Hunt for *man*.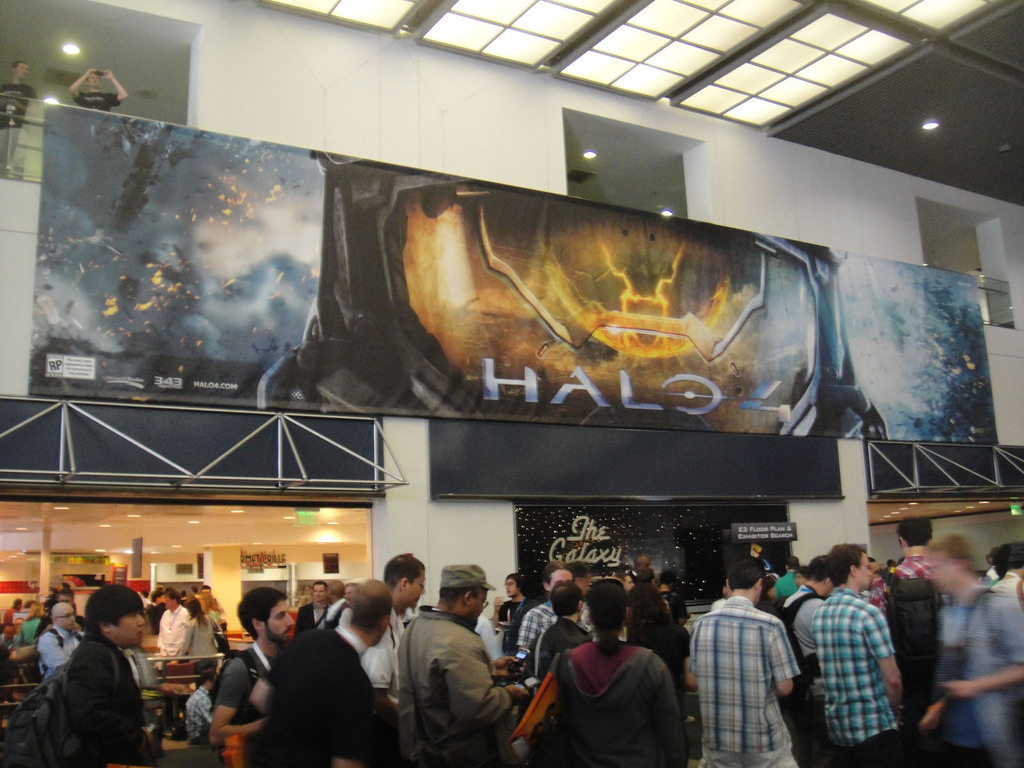
Hunted down at 387 588 509 767.
